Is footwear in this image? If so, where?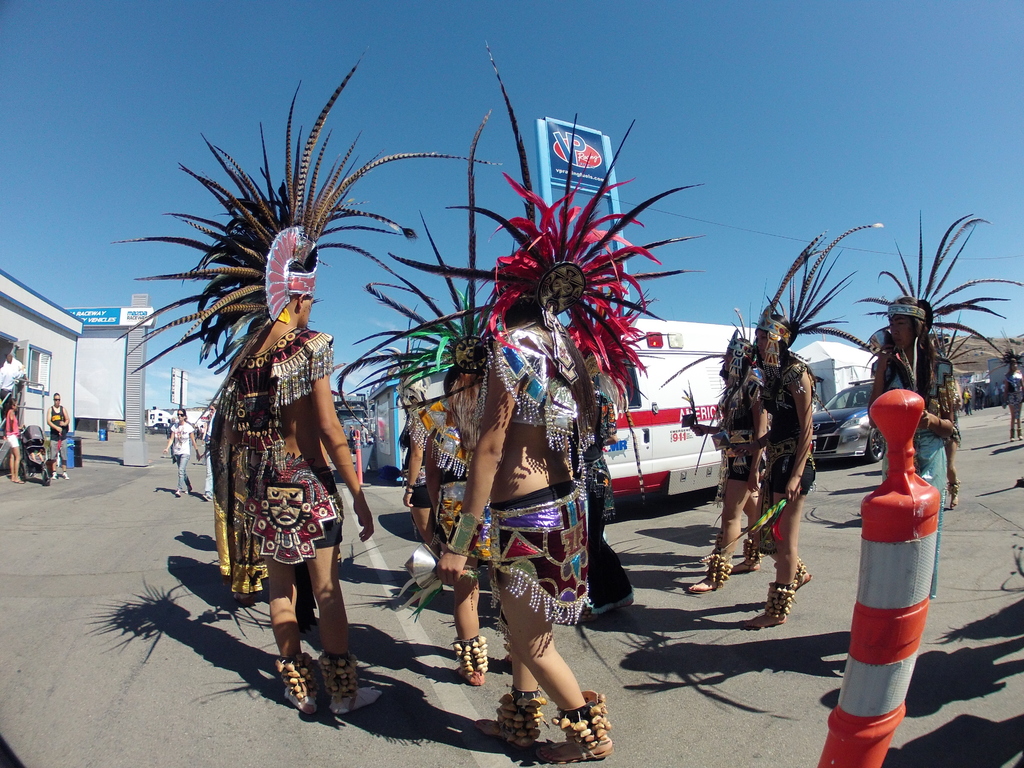
Yes, at (15, 474, 26, 484).
